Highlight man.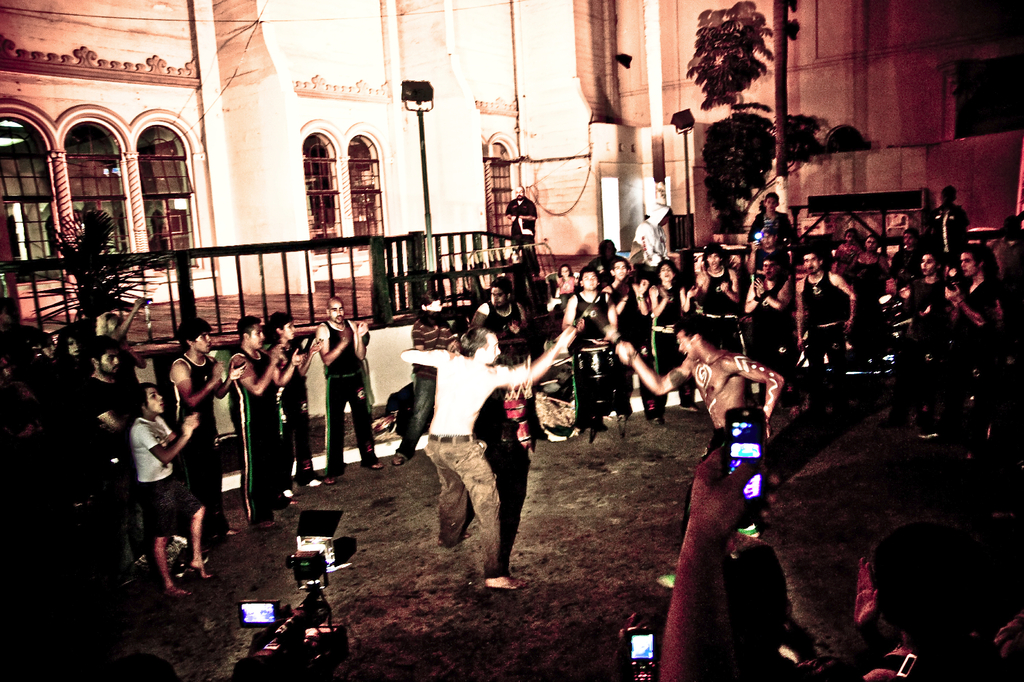
Highlighted region: pyautogui.locateOnScreen(504, 186, 539, 278).
